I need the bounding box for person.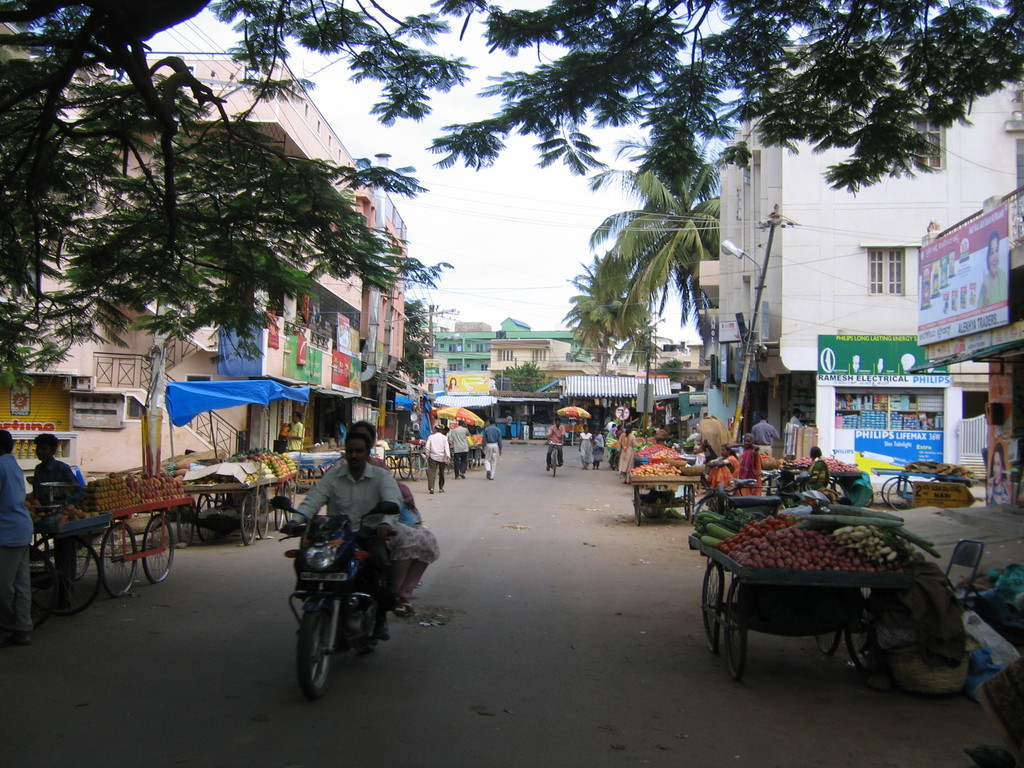
Here it is: {"left": 279, "top": 412, "right": 307, "bottom": 452}.
